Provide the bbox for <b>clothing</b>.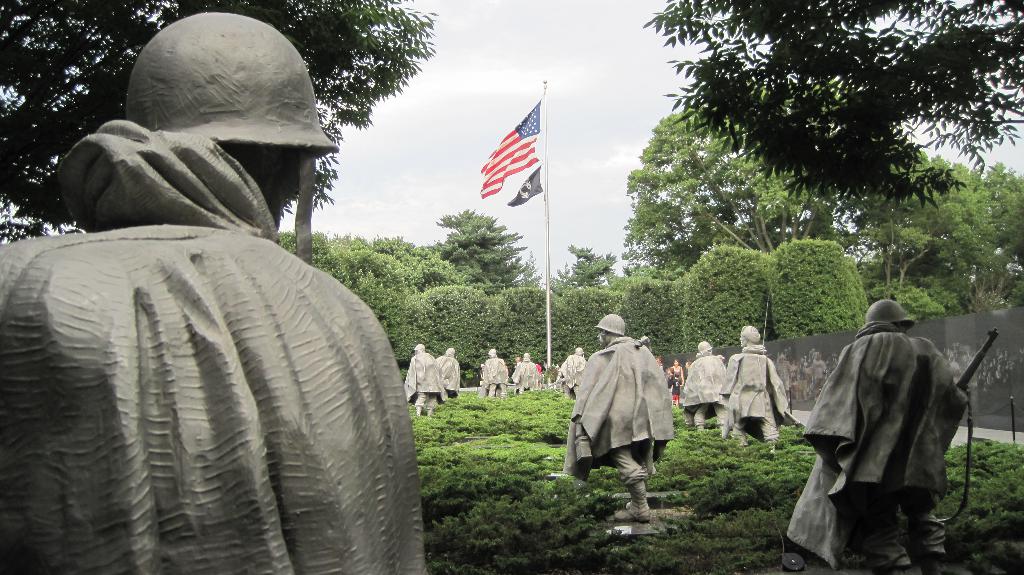
left=483, top=352, right=504, bottom=401.
